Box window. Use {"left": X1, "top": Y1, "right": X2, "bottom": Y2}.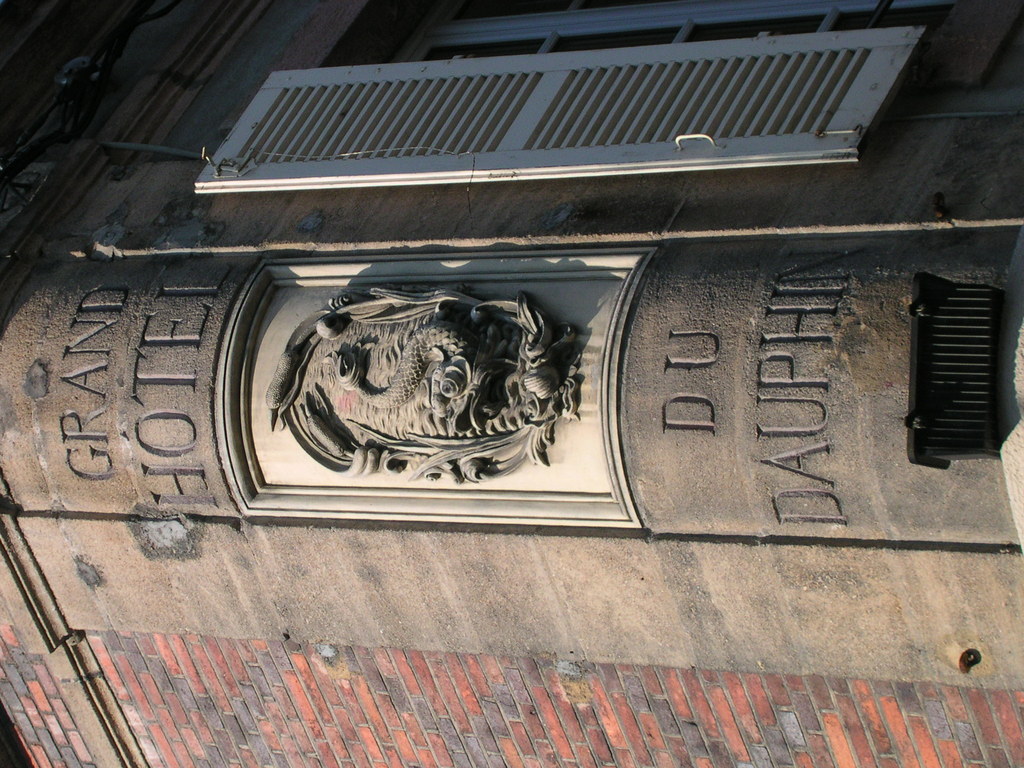
{"left": 307, "top": 0, "right": 973, "bottom": 79}.
